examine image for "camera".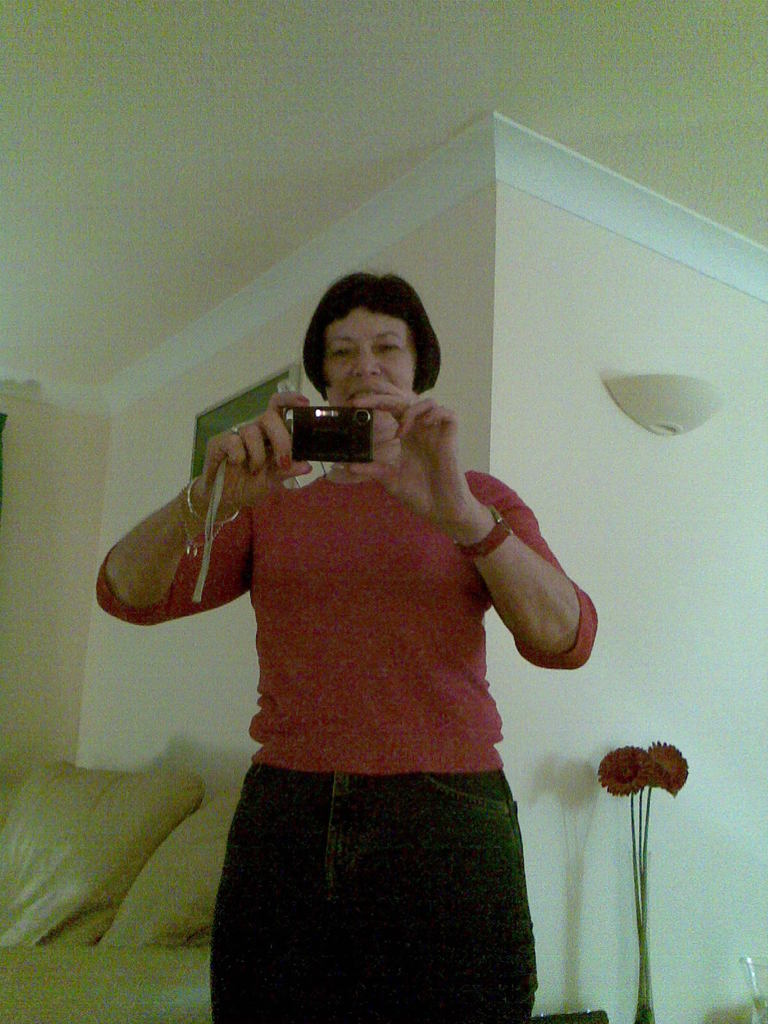
Examination result: bbox=(287, 401, 376, 464).
